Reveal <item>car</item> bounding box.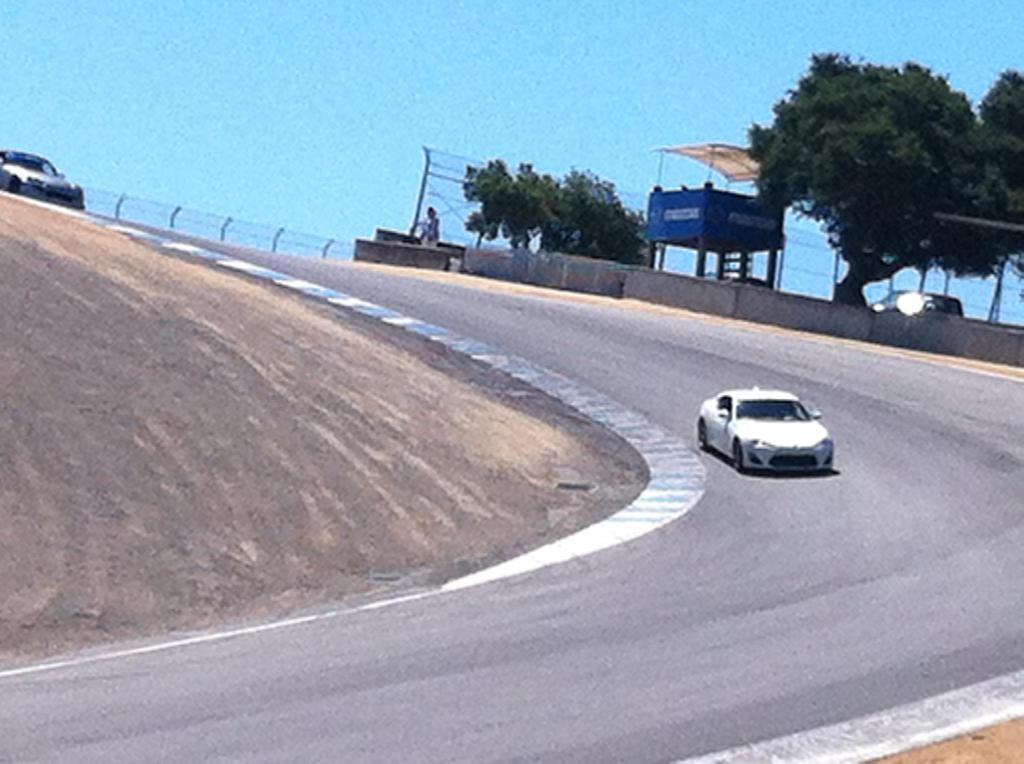
Revealed: (0,150,88,203).
